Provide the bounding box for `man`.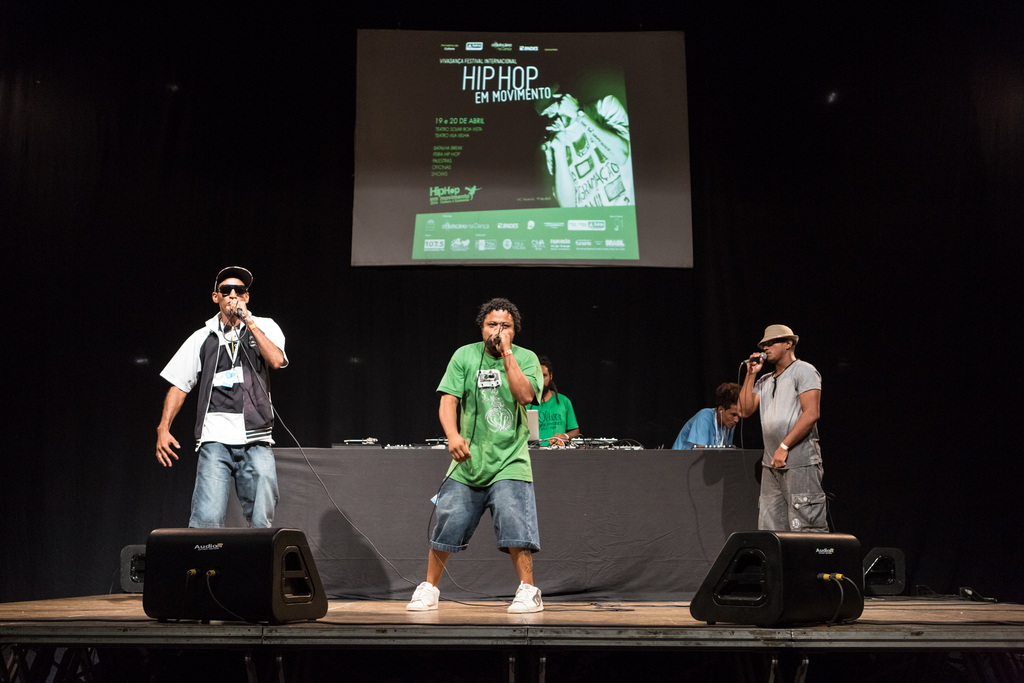
detection(520, 357, 581, 445).
